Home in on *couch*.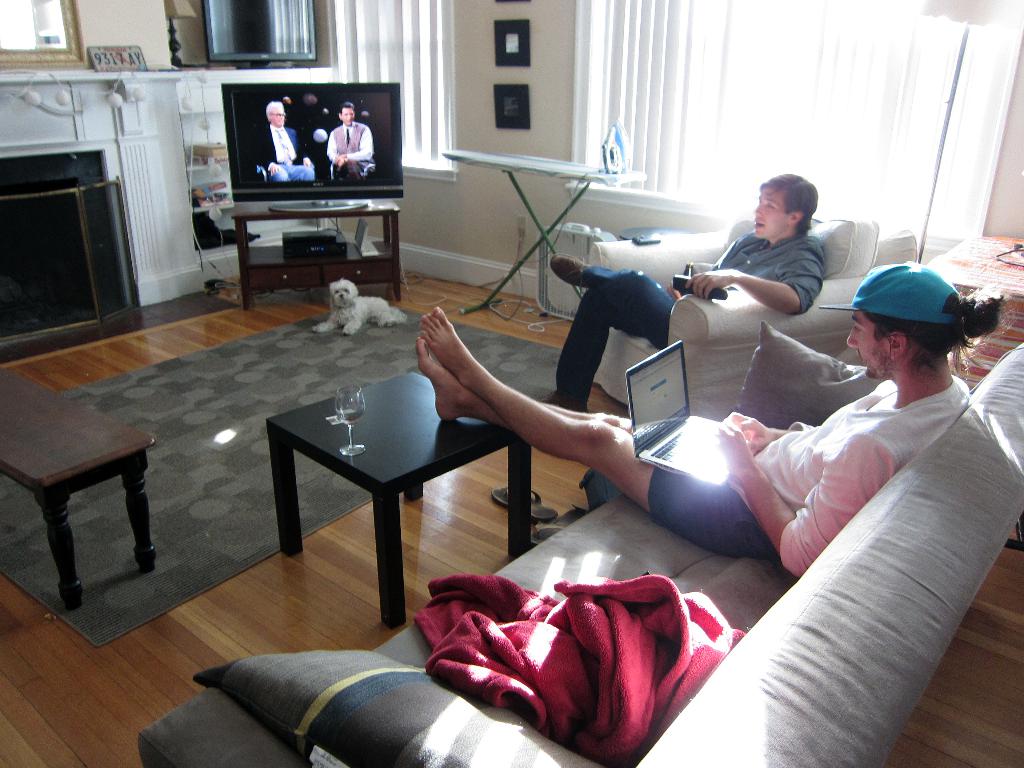
Homed in at bbox=[137, 340, 1023, 767].
